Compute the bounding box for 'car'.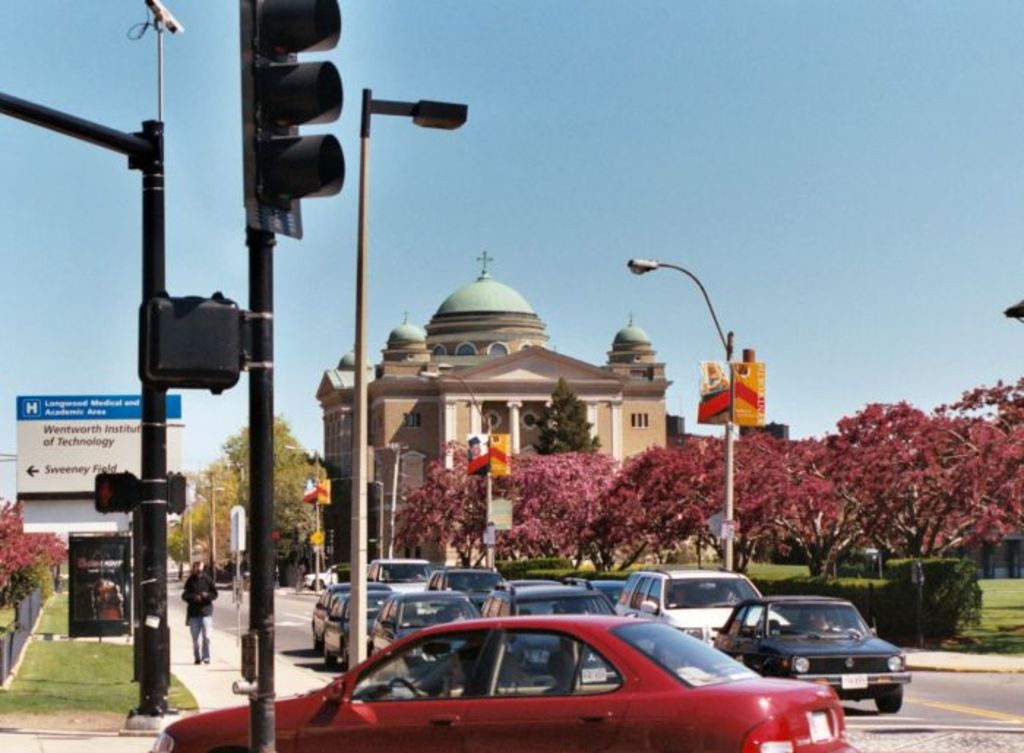
{"left": 363, "top": 589, "right": 484, "bottom": 674}.
